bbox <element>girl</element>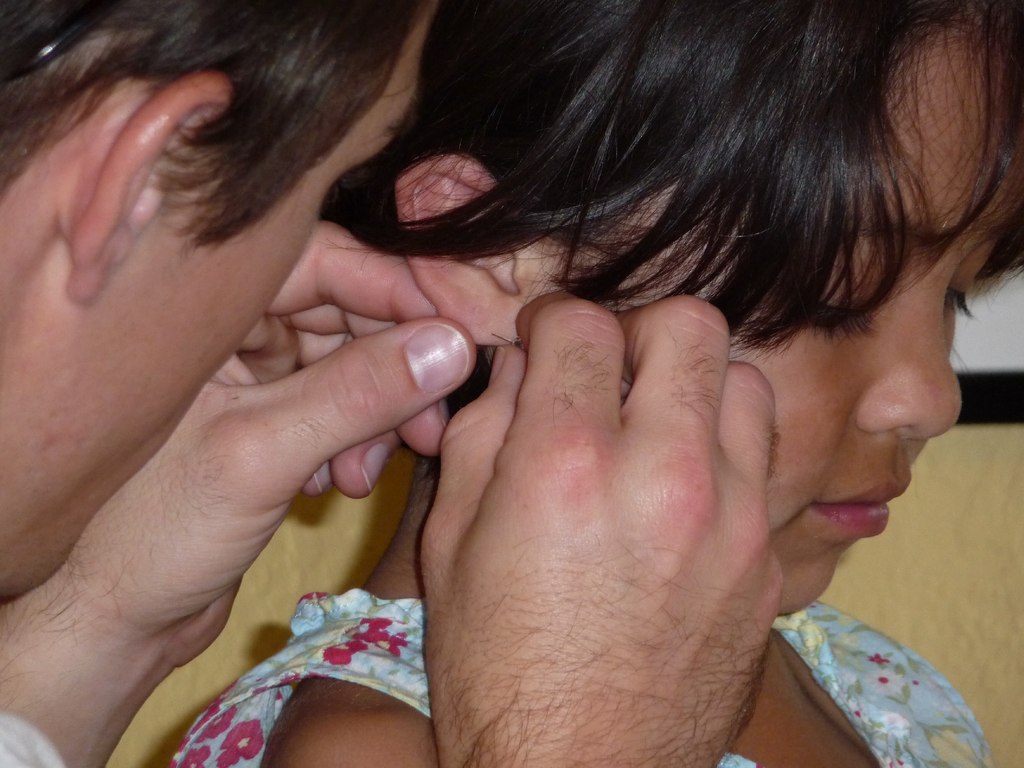
(left=166, top=0, right=1023, bottom=767)
